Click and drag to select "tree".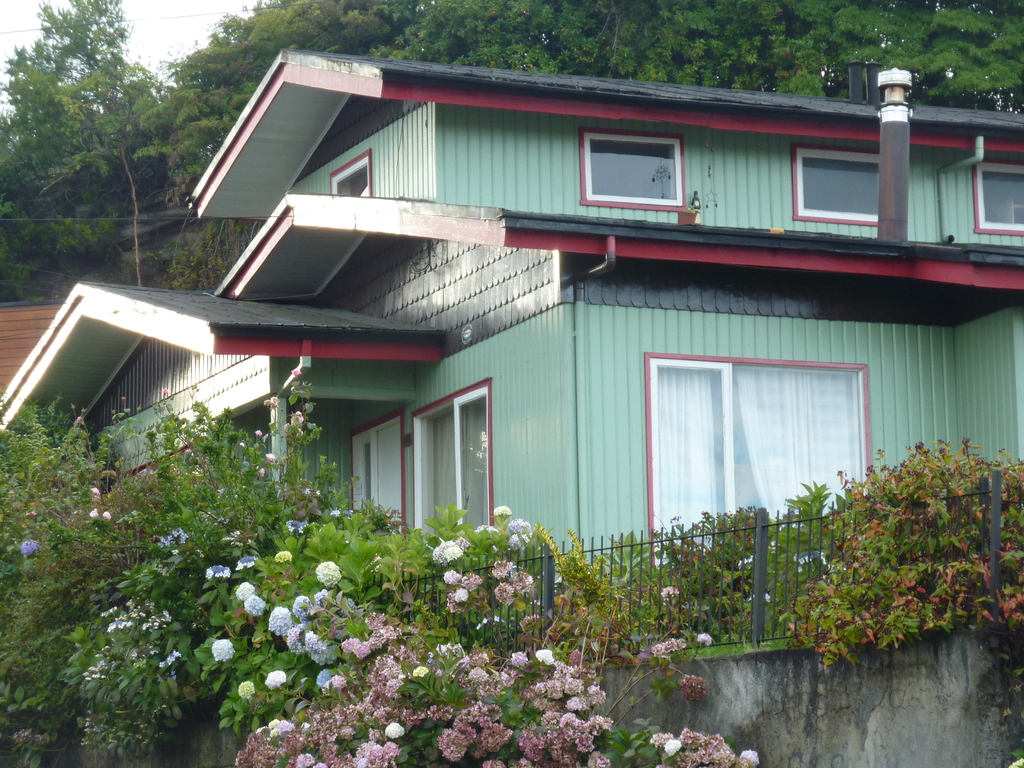
Selection: locate(360, 0, 625, 81).
